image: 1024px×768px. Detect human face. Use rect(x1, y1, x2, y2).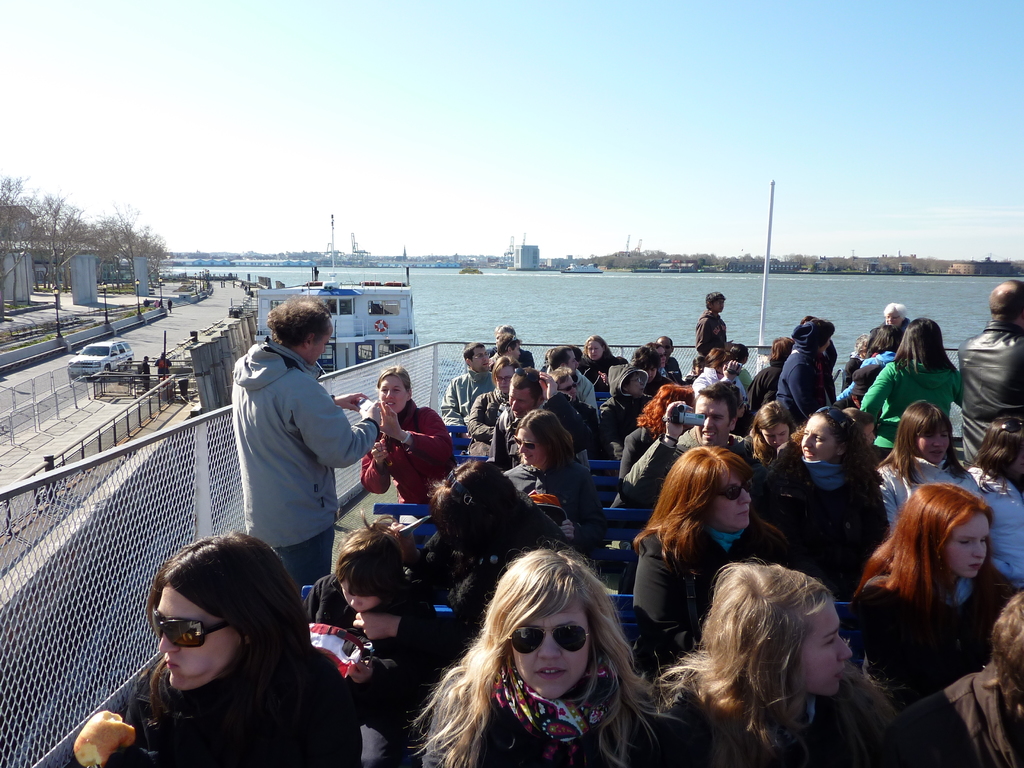
rect(376, 371, 411, 410).
